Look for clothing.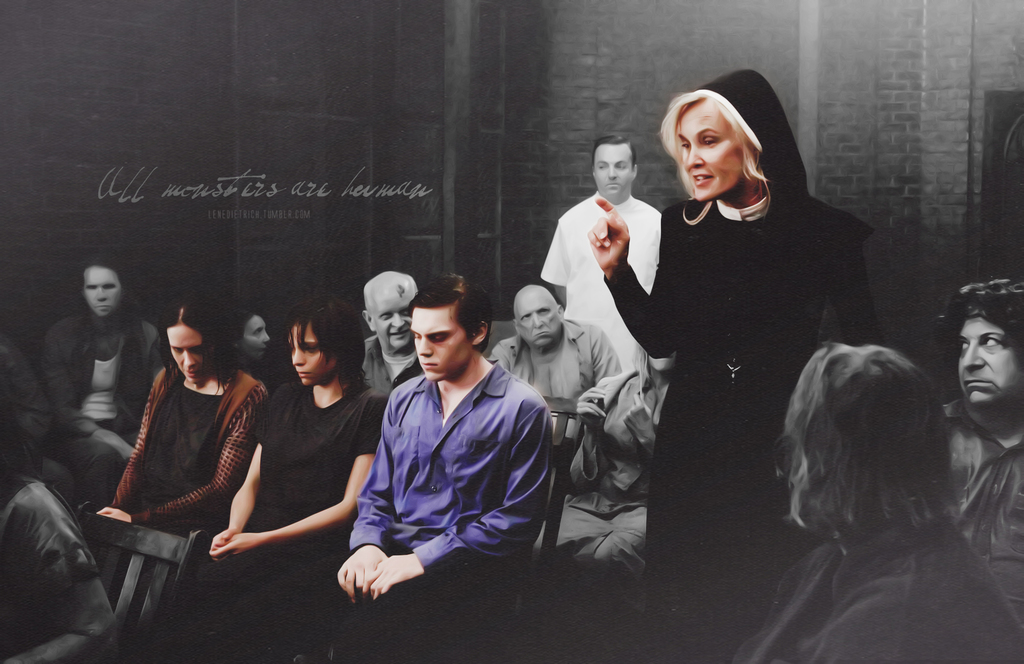
Found: box=[44, 307, 159, 481].
